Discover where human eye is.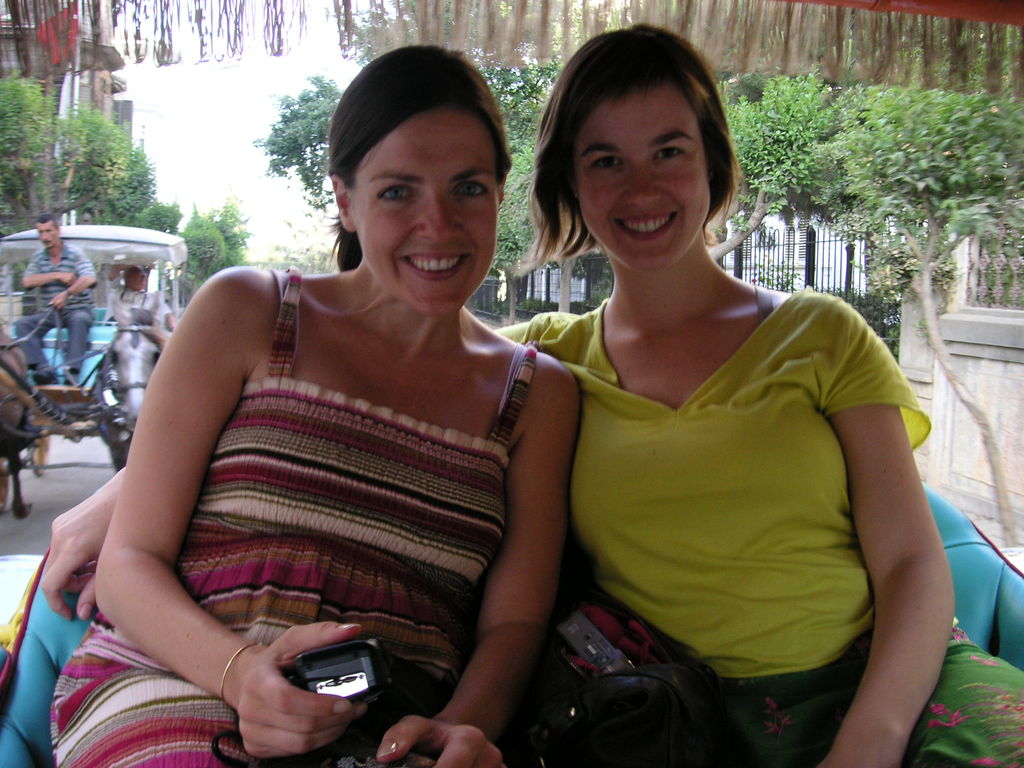
Discovered at x1=649, y1=131, x2=693, y2=172.
